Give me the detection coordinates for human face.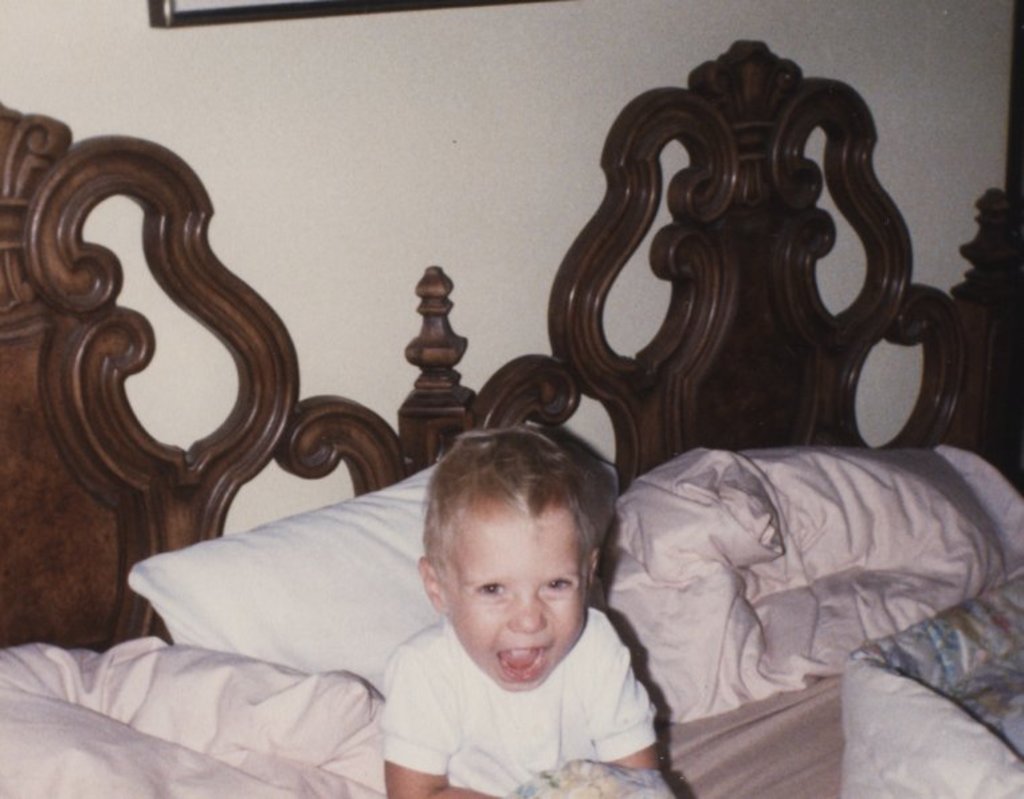
Rect(444, 490, 601, 693).
